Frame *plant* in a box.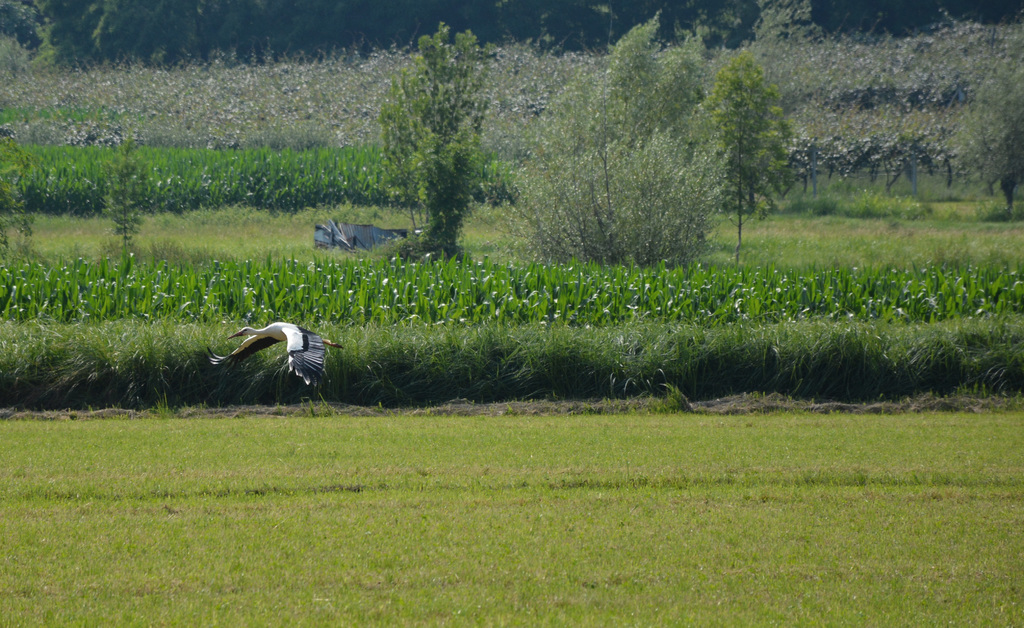
select_region(955, 41, 1023, 213).
